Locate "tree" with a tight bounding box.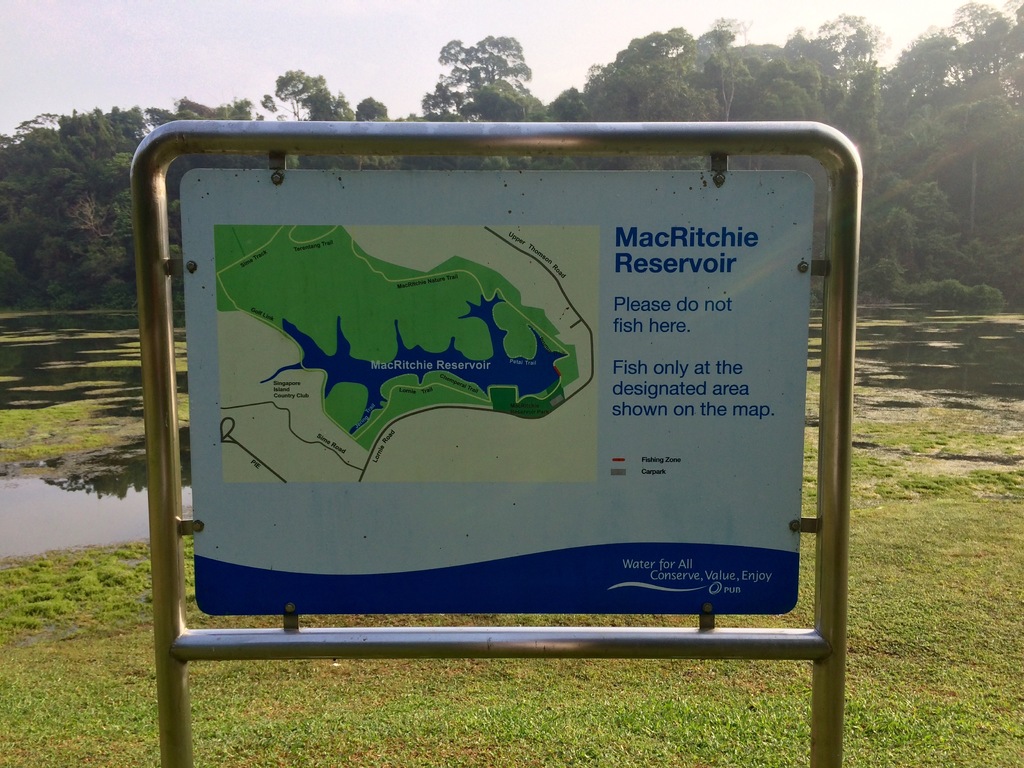
locate(0, 118, 65, 297).
